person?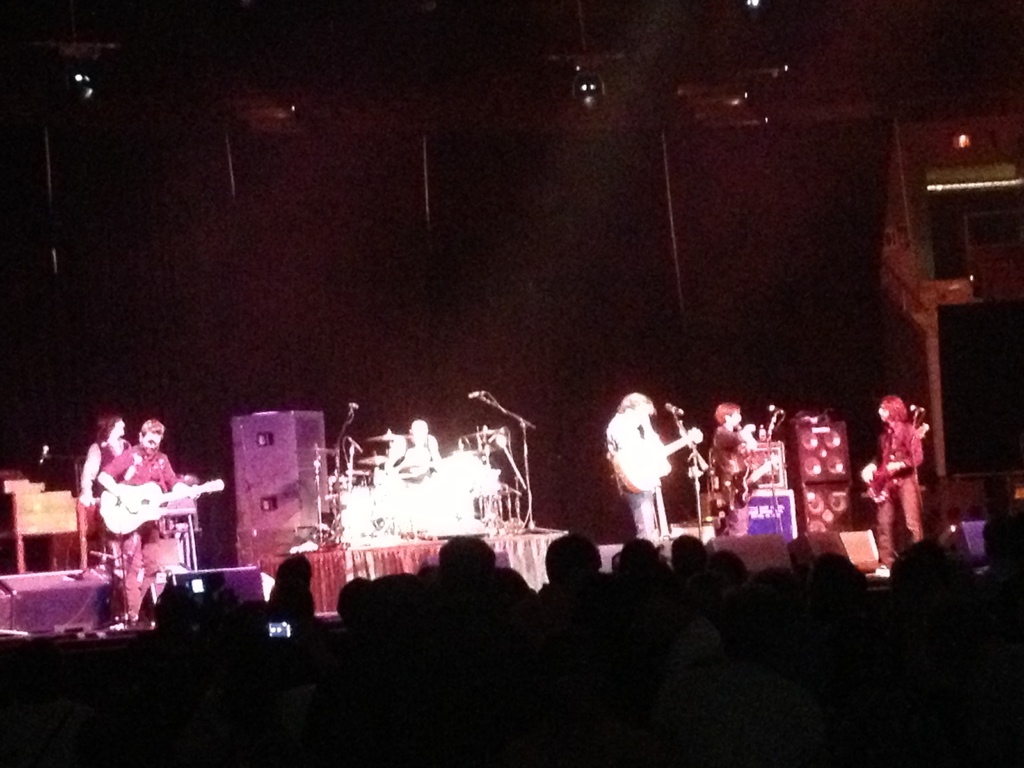
box=[870, 392, 940, 582]
